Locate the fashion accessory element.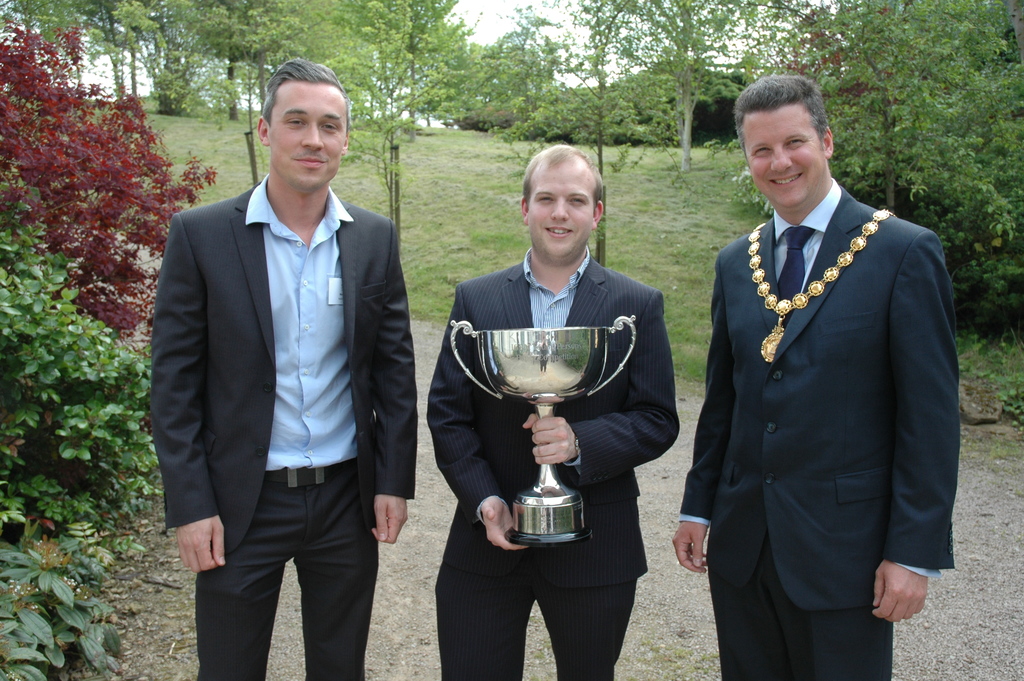
Element bbox: [x1=749, y1=204, x2=892, y2=364].
